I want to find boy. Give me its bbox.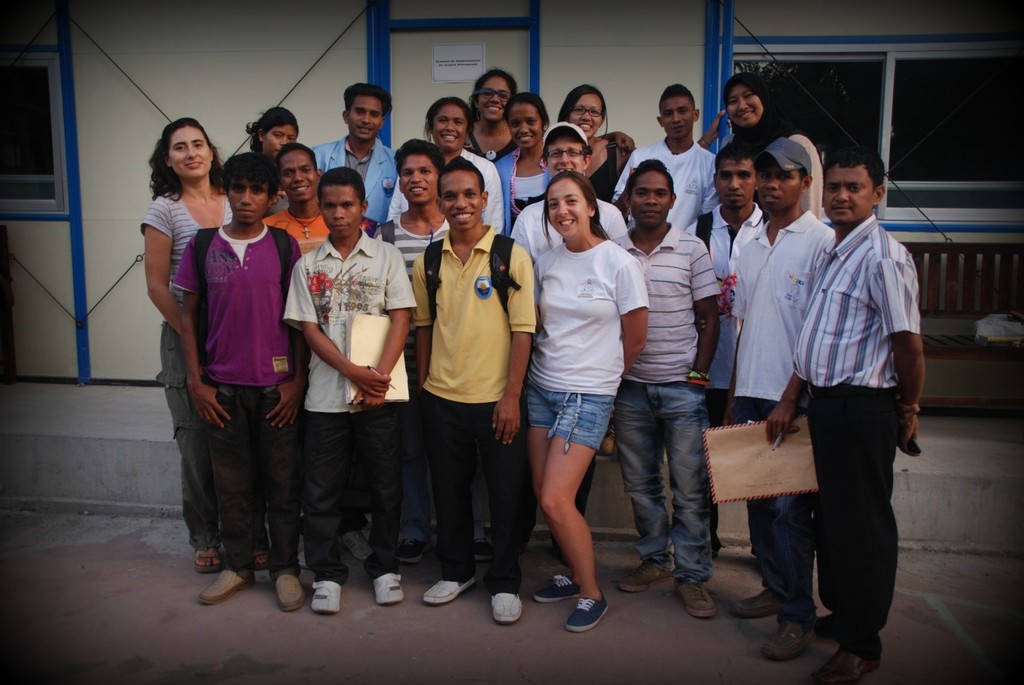
select_region(787, 145, 927, 681).
